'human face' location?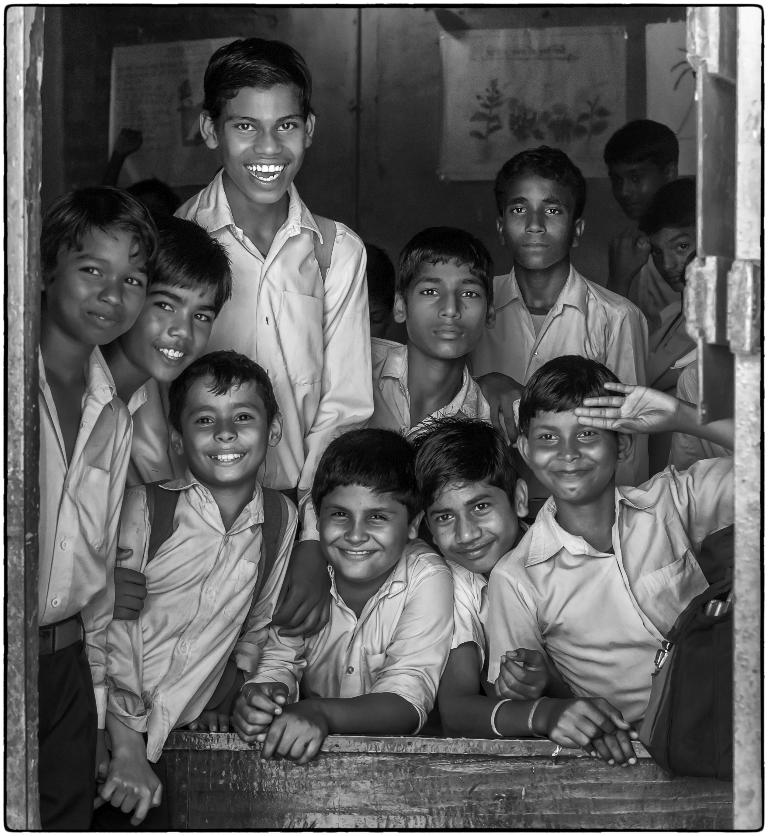
(117,279,225,379)
